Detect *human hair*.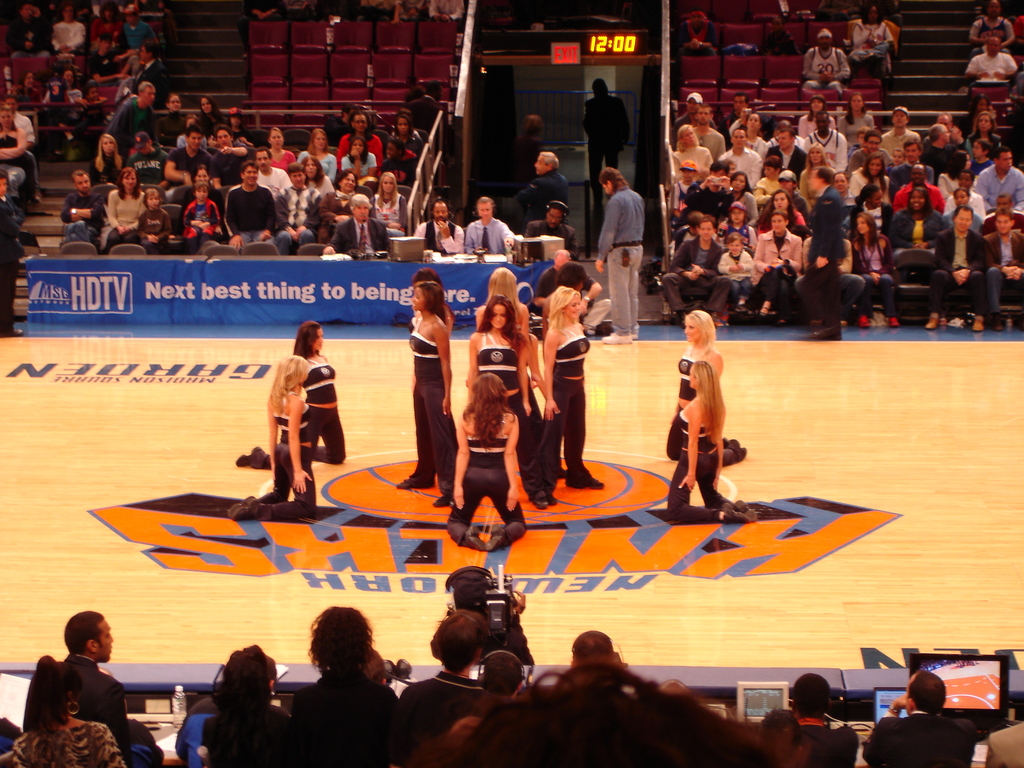
Detected at x1=734 y1=92 x2=749 y2=106.
